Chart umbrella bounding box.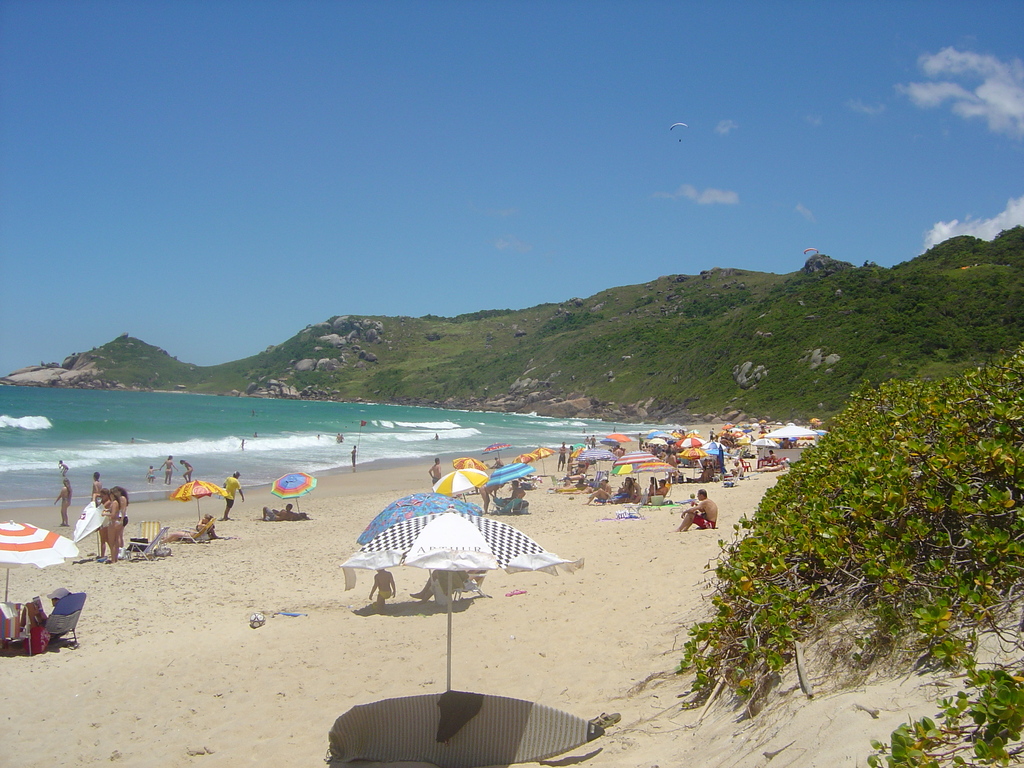
Charted: (271, 468, 316, 512).
